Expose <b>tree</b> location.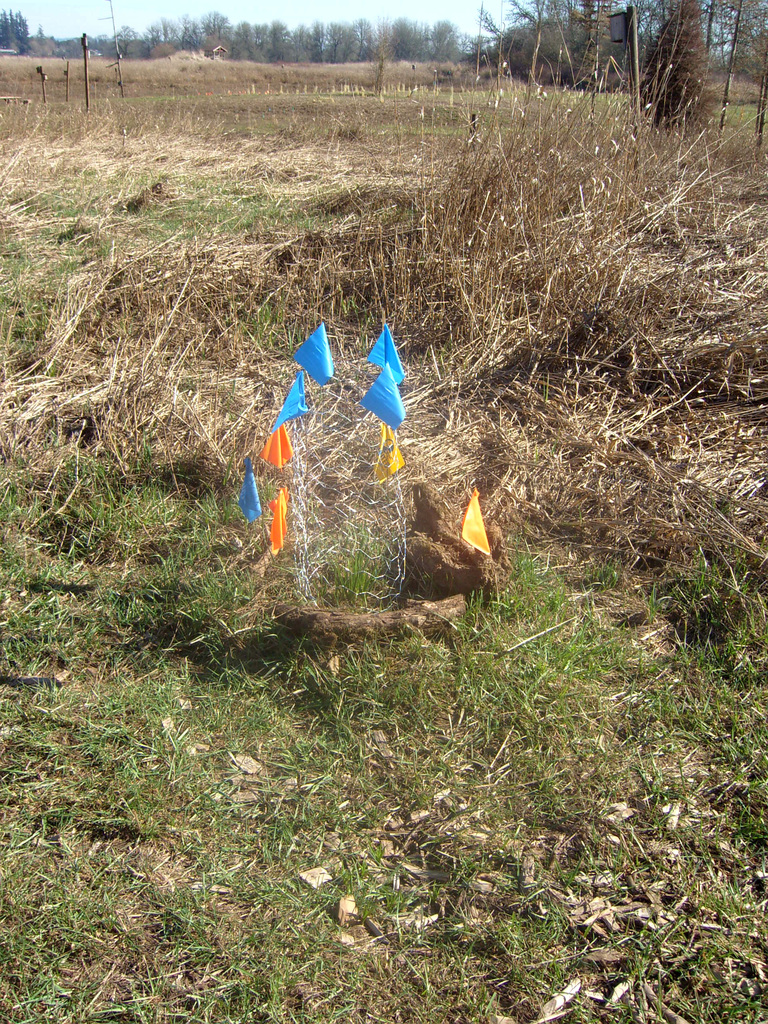
Exposed at {"left": 0, "top": 6, "right": 29, "bottom": 46}.
